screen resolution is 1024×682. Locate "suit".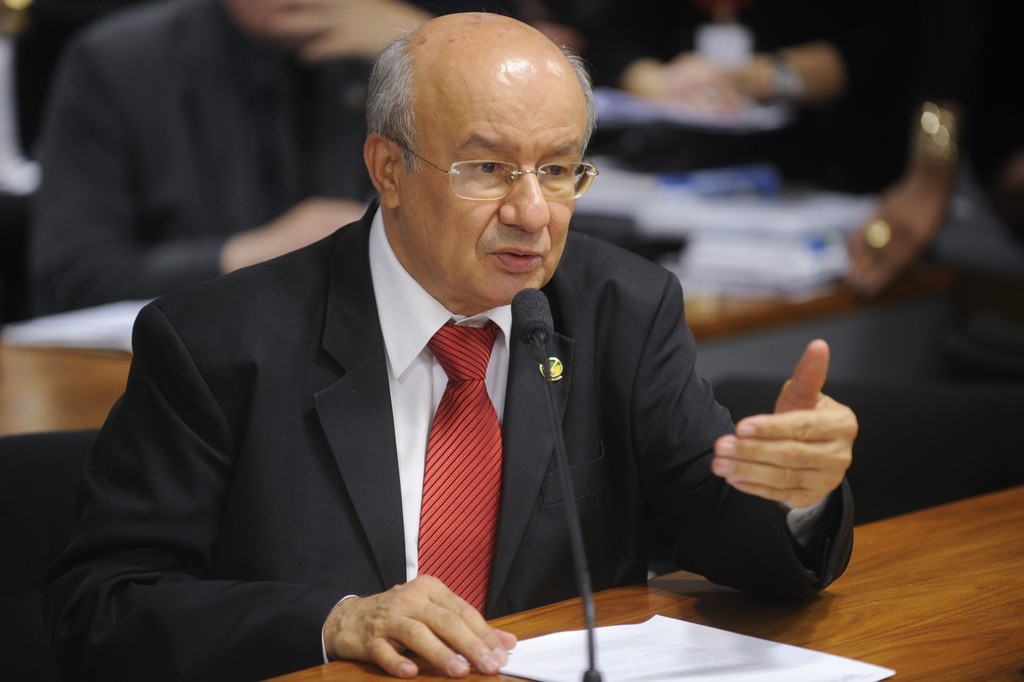
19/0/375/304.
